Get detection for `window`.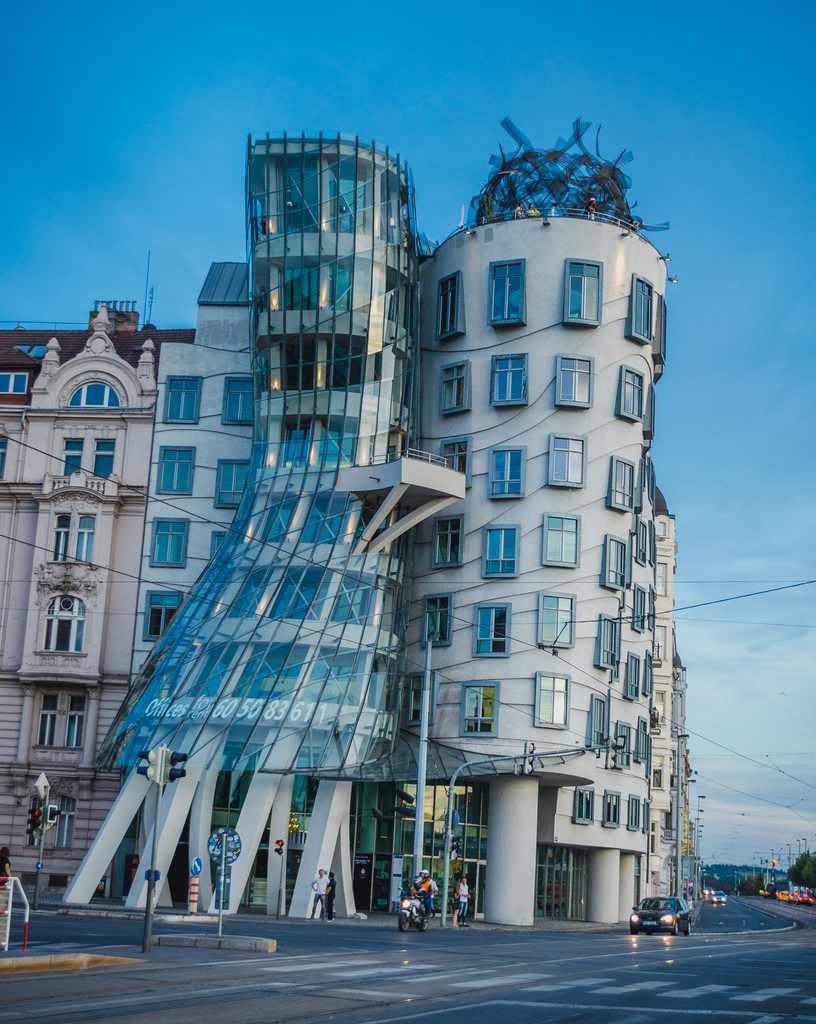
Detection: <bbox>96, 438, 114, 480</bbox>.
